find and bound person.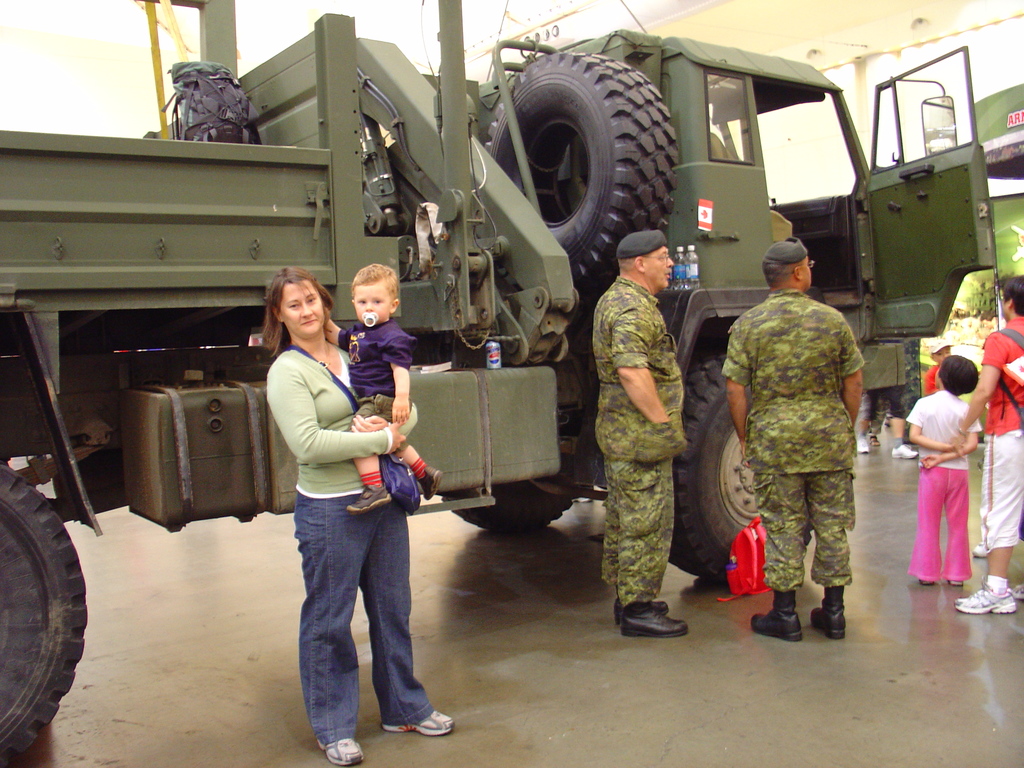
Bound: select_region(321, 253, 451, 509).
